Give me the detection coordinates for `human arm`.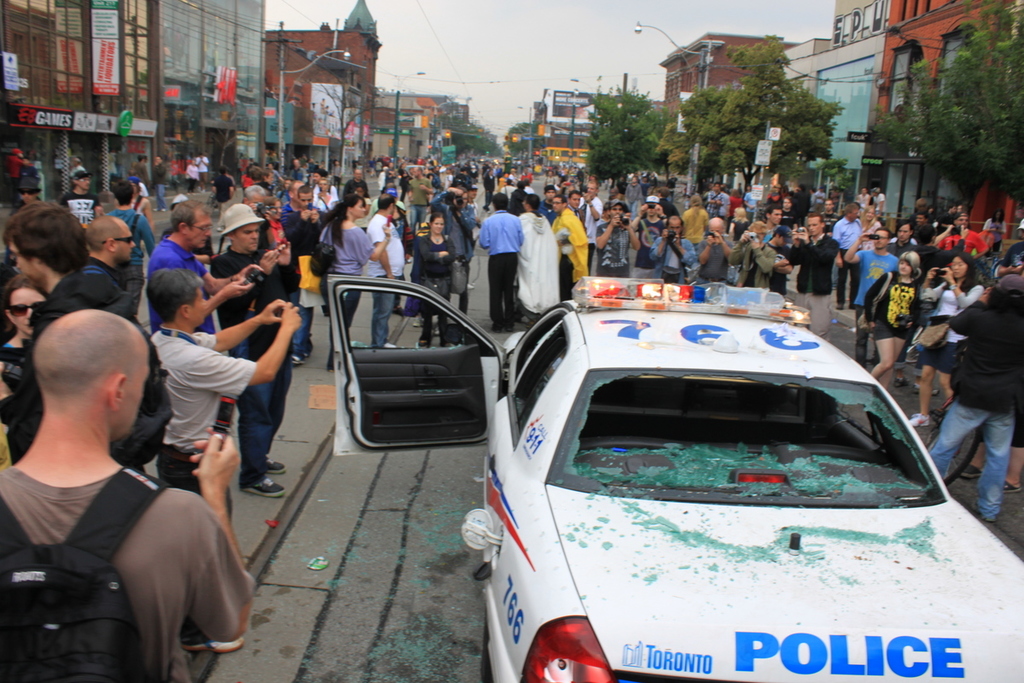
(864,271,887,329).
